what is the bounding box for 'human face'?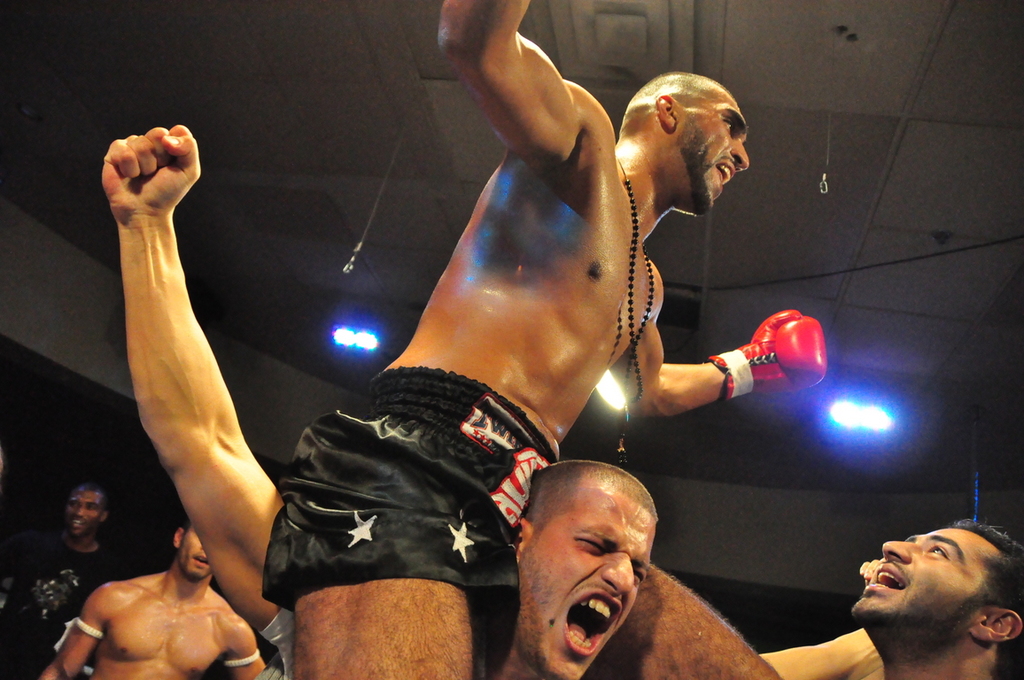
(x1=678, y1=93, x2=750, y2=207).
